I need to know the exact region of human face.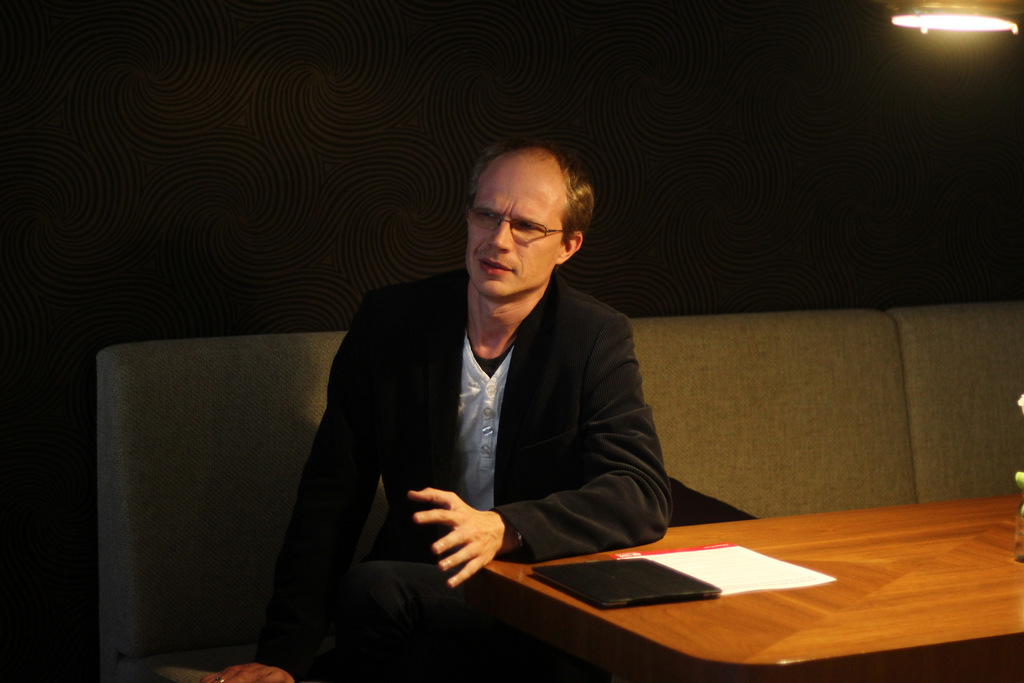
Region: x1=466, y1=162, x2=567, y2=297.
